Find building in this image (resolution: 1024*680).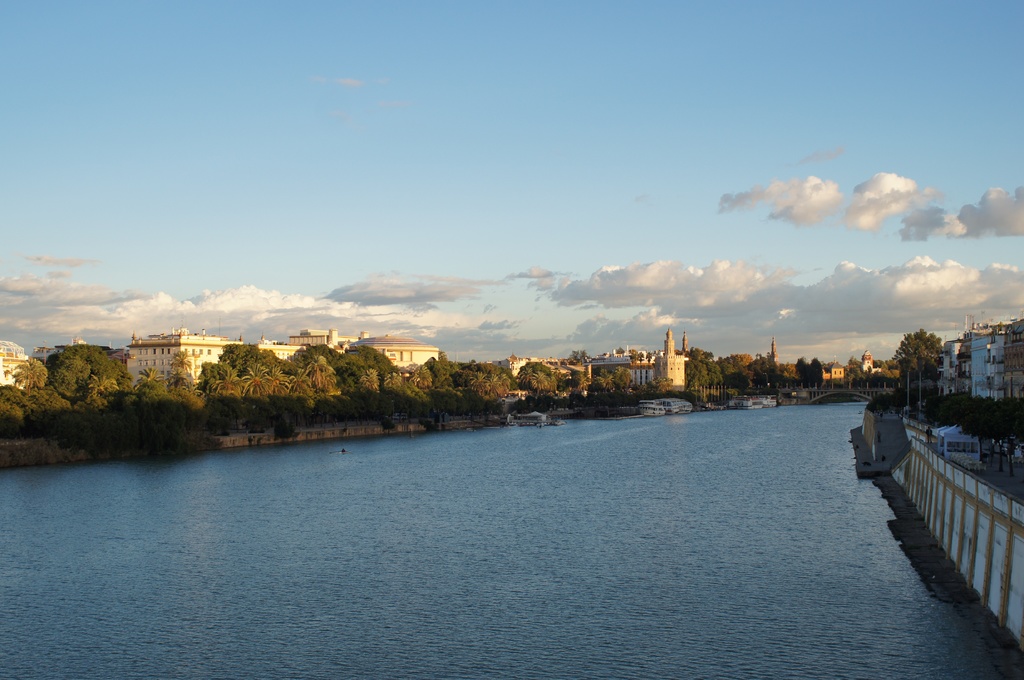
(582, 356, 656, 388).
